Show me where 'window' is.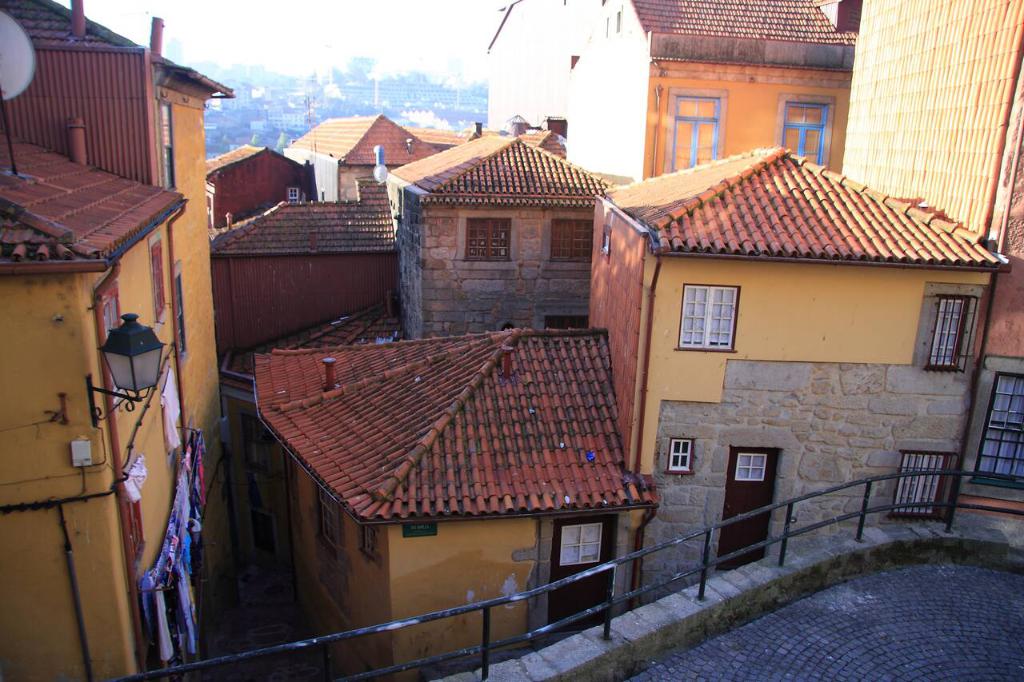
'window' is at rect(153, 103, 176, 191).
